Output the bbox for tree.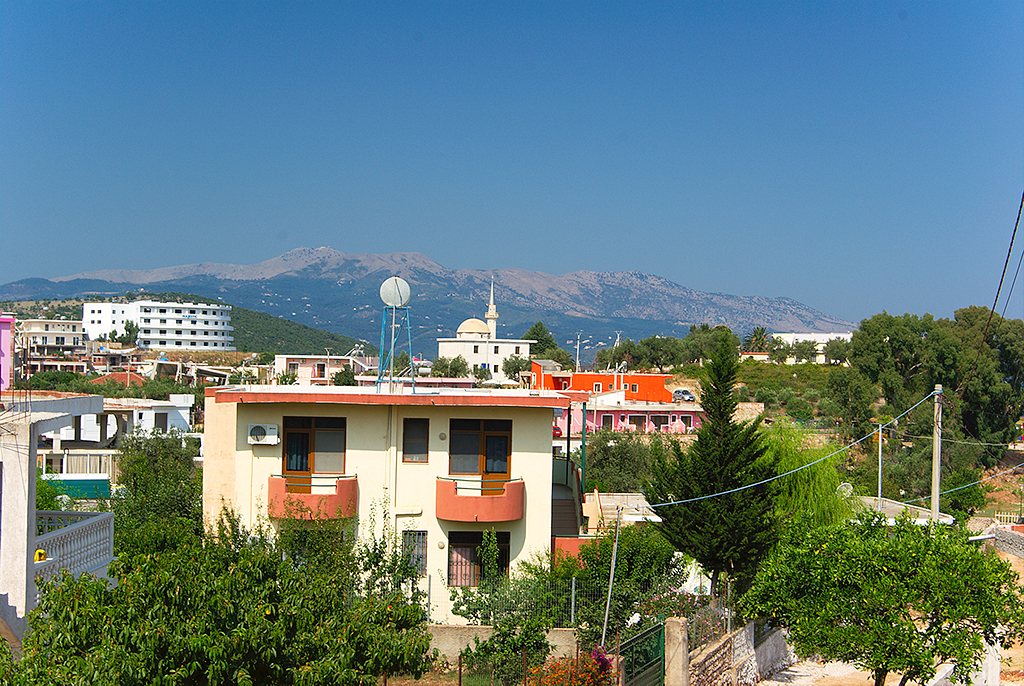
bbox(954, 306, 1023, 412).
